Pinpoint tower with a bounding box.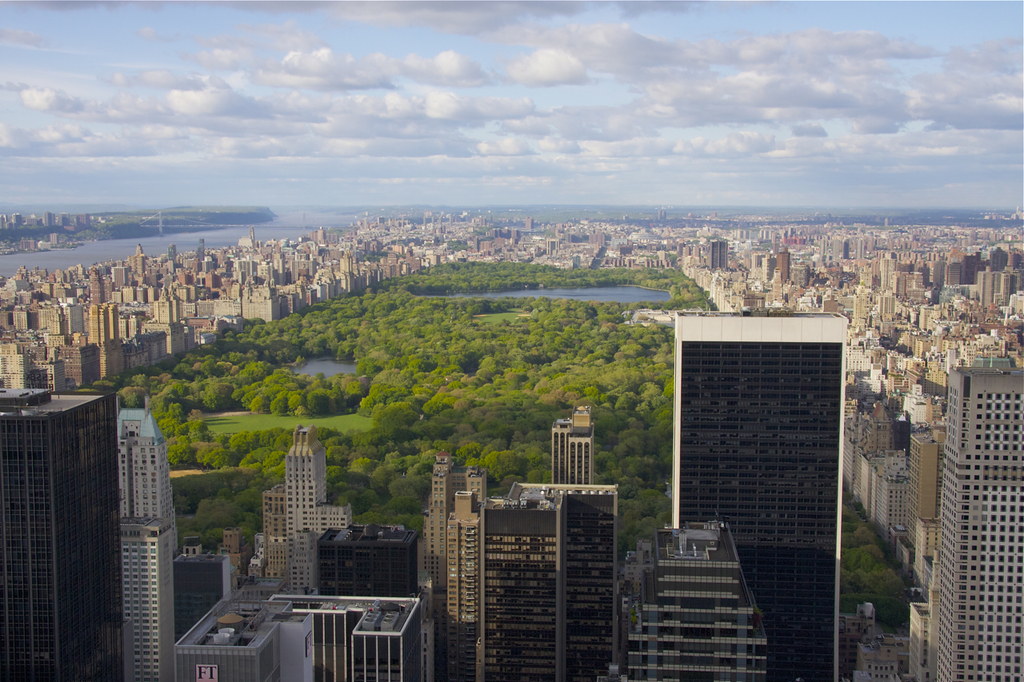
998:263:1021:308.
